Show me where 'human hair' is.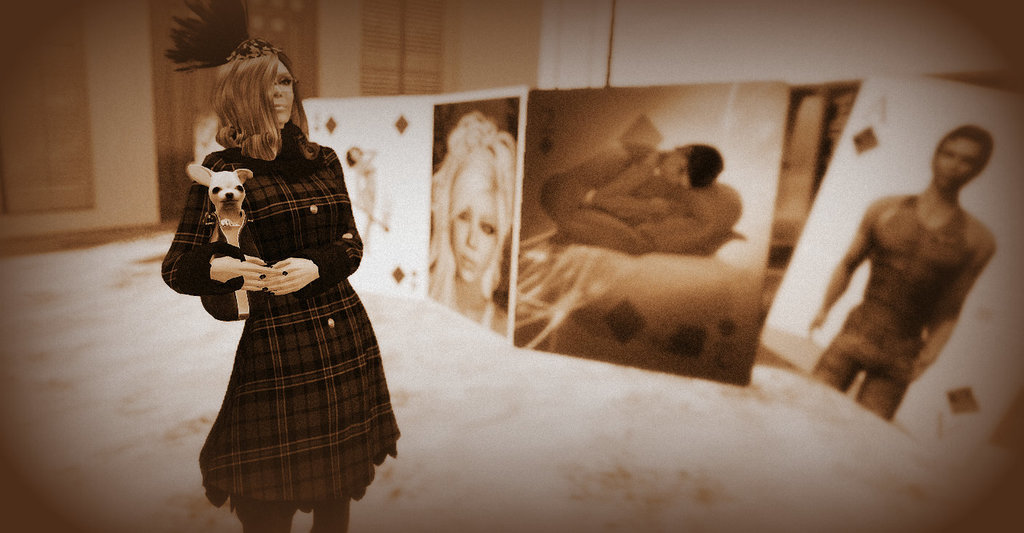
'human hair' is at 938,123,993,172.
